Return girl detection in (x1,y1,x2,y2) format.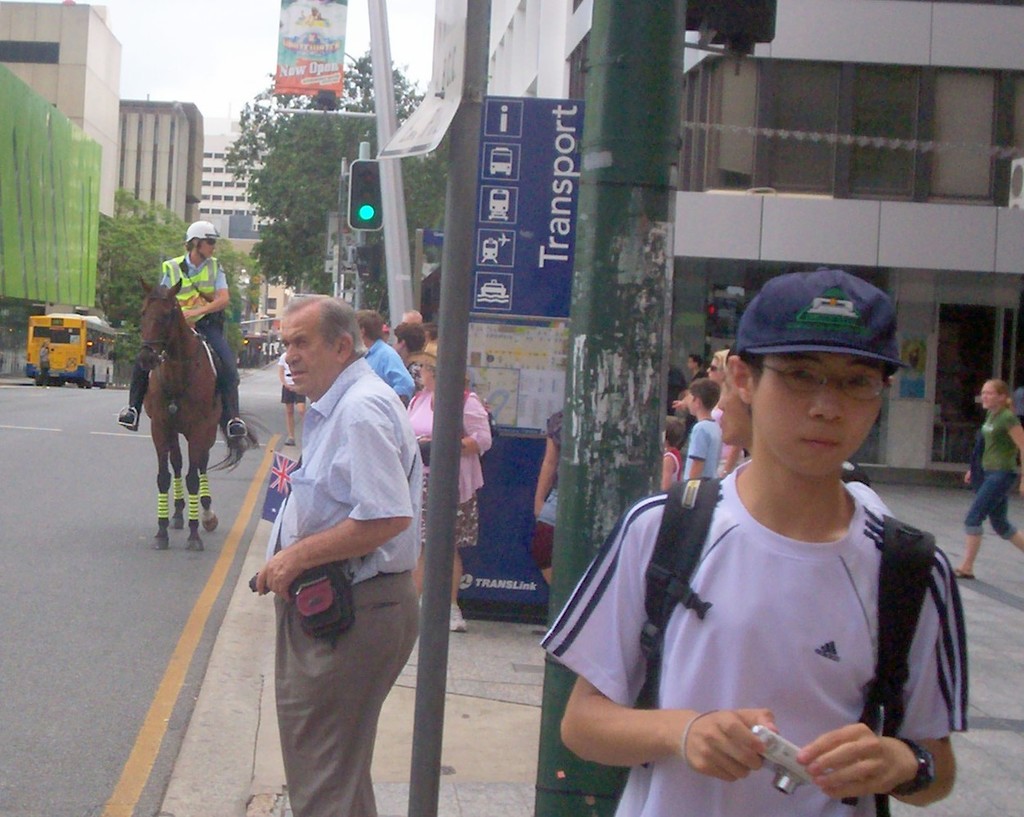
(952,378,1023,578).
